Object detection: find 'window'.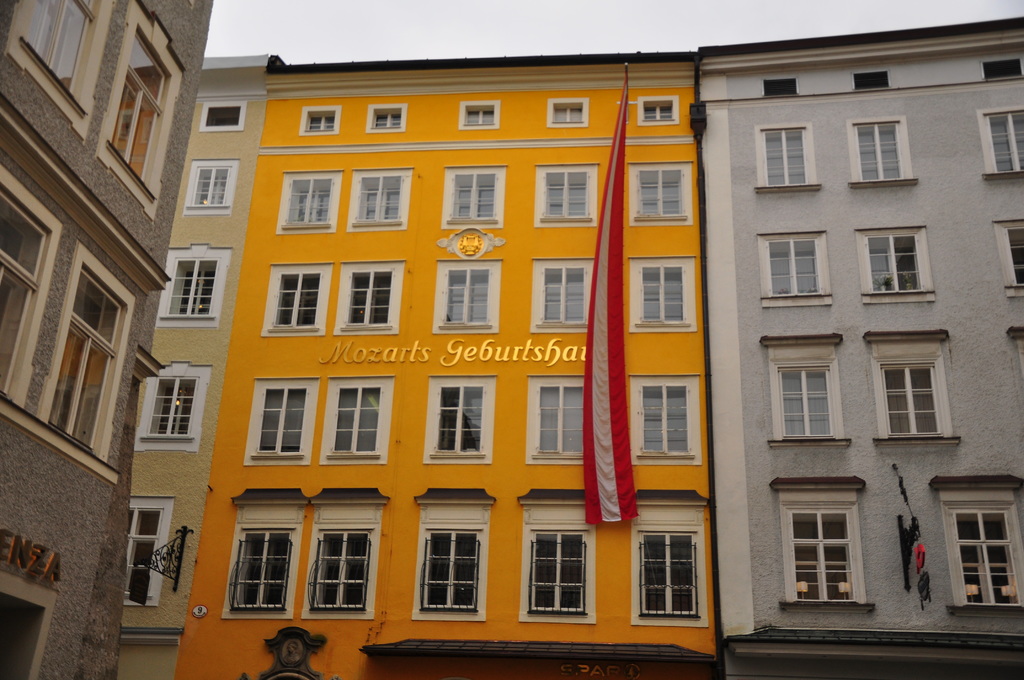
(left=217, top=99, right=243, bottom=138).
